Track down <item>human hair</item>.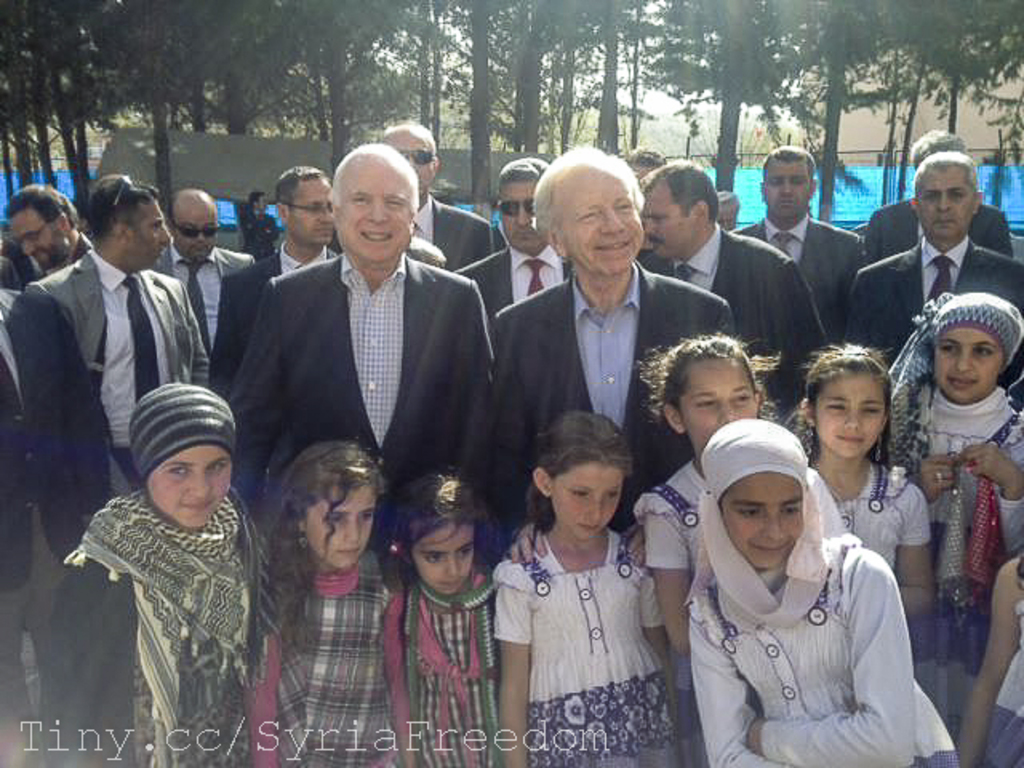
Tracked to 491/146/562/192.
